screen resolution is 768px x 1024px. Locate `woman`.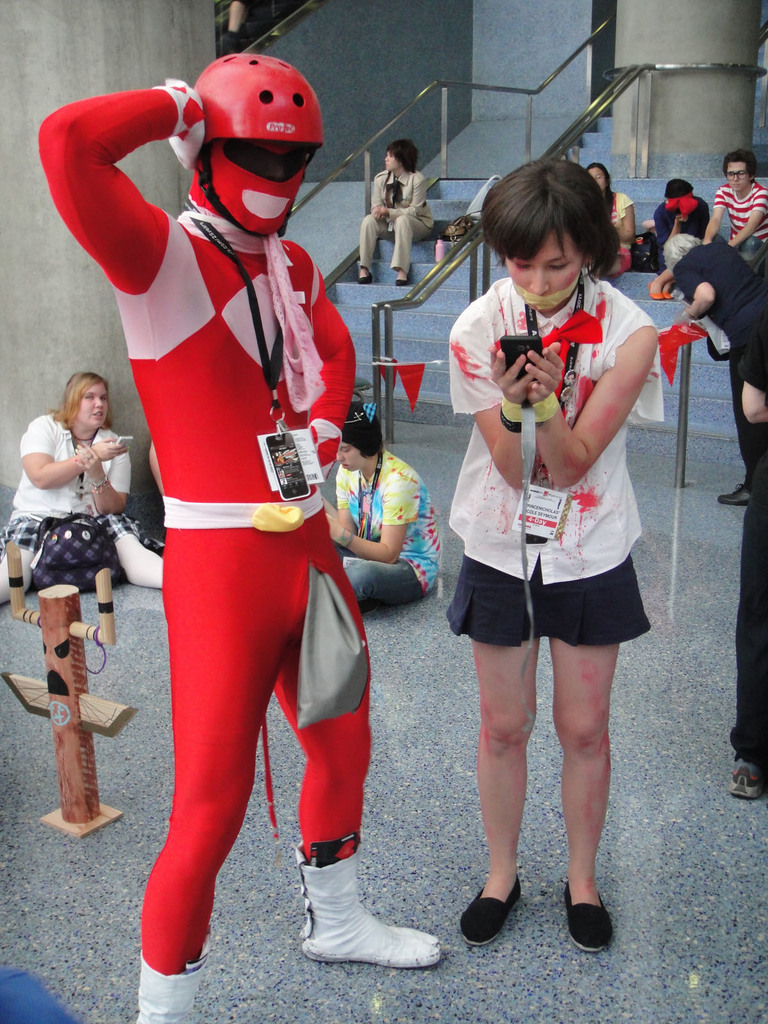
box=[0, 371, 159, 609].
